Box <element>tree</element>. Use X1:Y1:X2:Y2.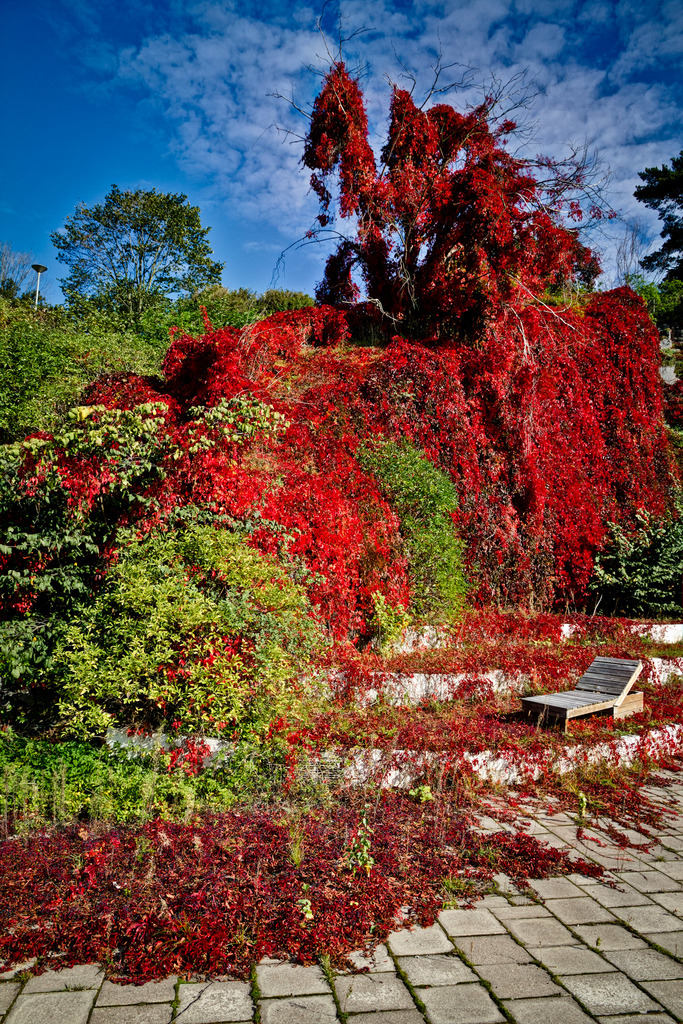
632:147:682:286.
